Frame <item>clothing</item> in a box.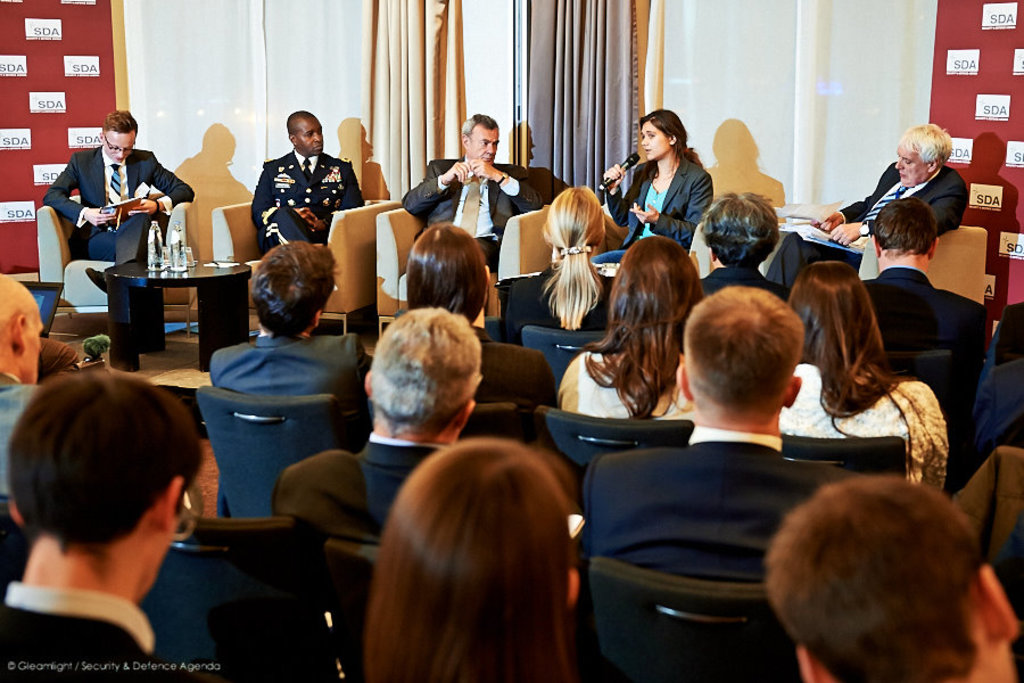
x1=0 y1=370 x2=51 y2=500.
